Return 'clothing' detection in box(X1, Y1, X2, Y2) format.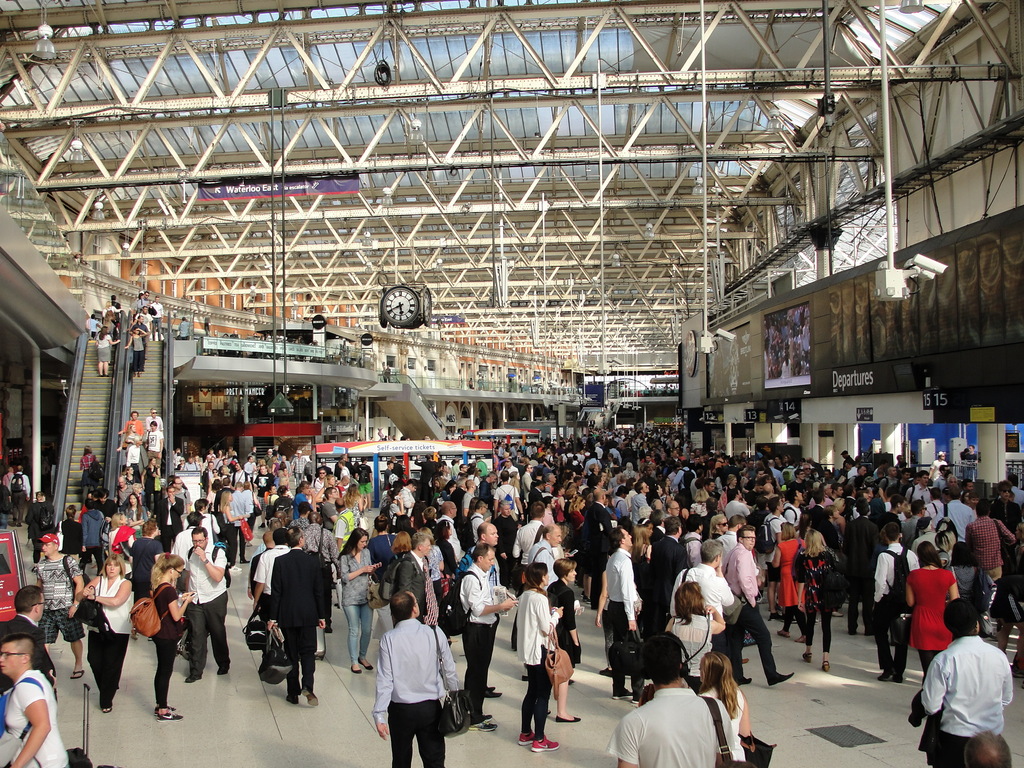
box(869, 545, 908, 659).
